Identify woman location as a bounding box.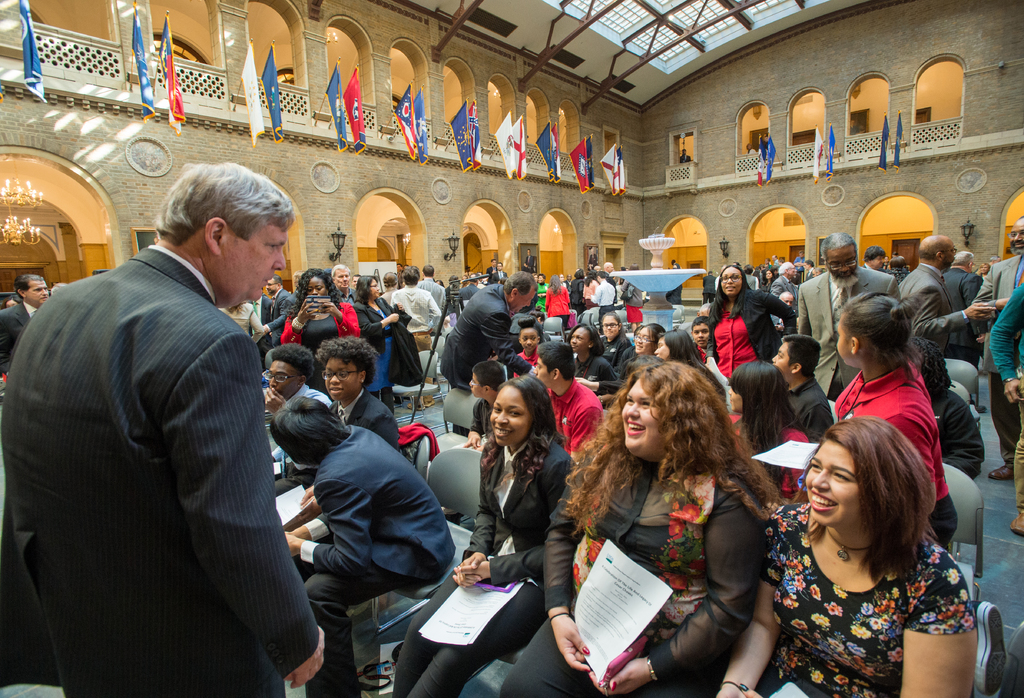
l=564, t=345, r=797, b=697.
